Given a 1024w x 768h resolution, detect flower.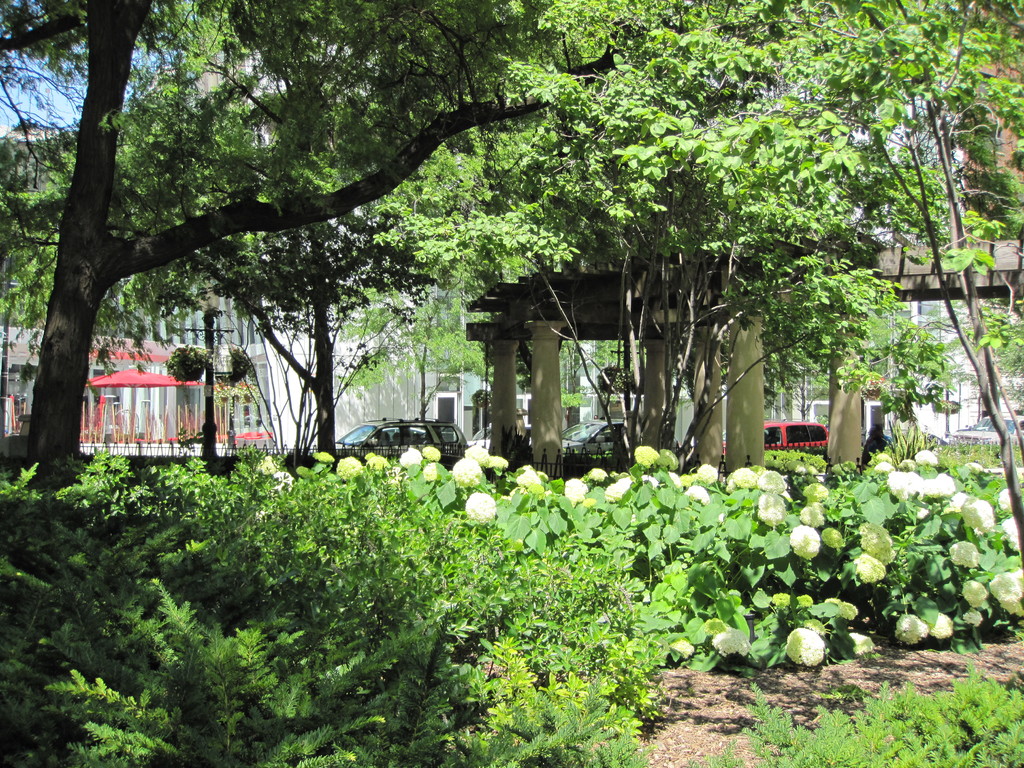
select_region(712, 627, 747, 661).
